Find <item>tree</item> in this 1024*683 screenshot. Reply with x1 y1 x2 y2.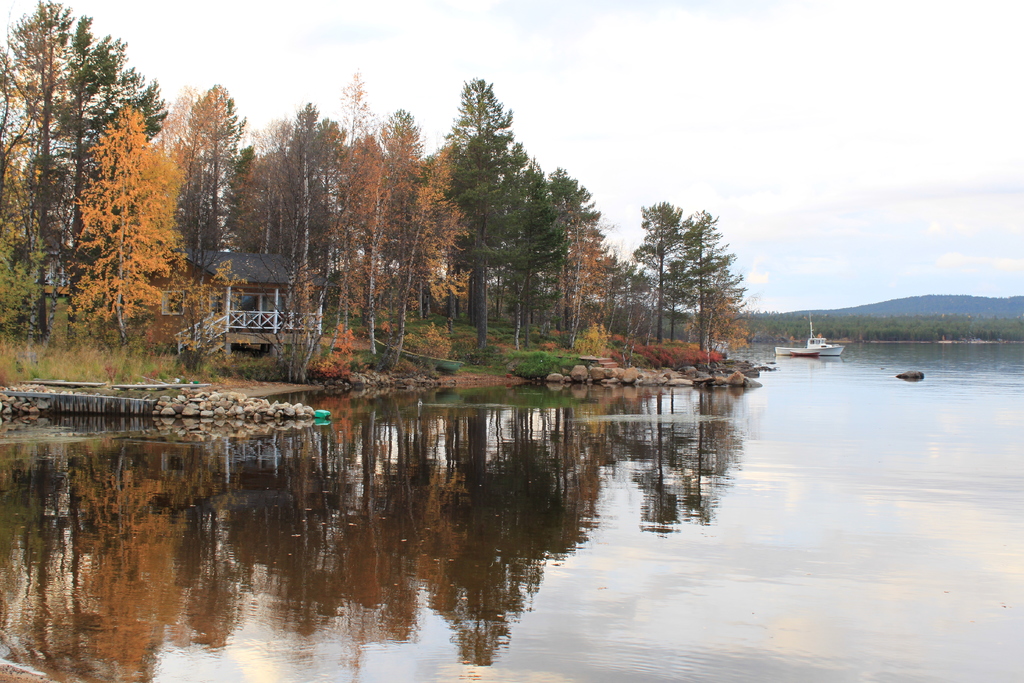
607 254 653 371.
